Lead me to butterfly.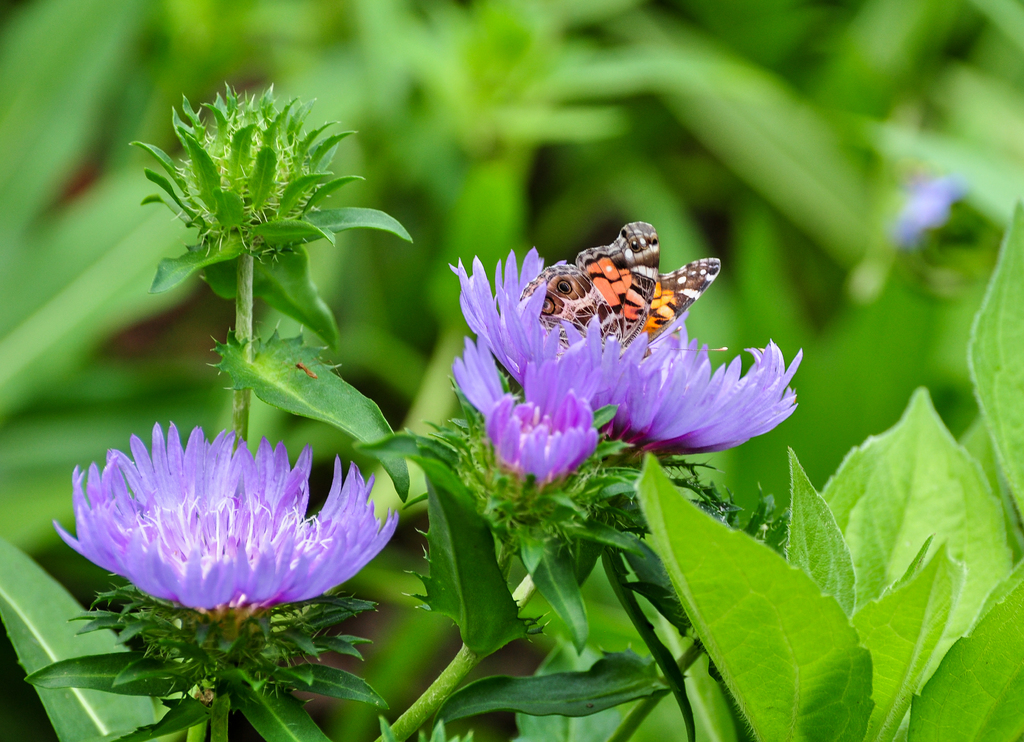
Lead to BBox(508, 223, 711, 348).
